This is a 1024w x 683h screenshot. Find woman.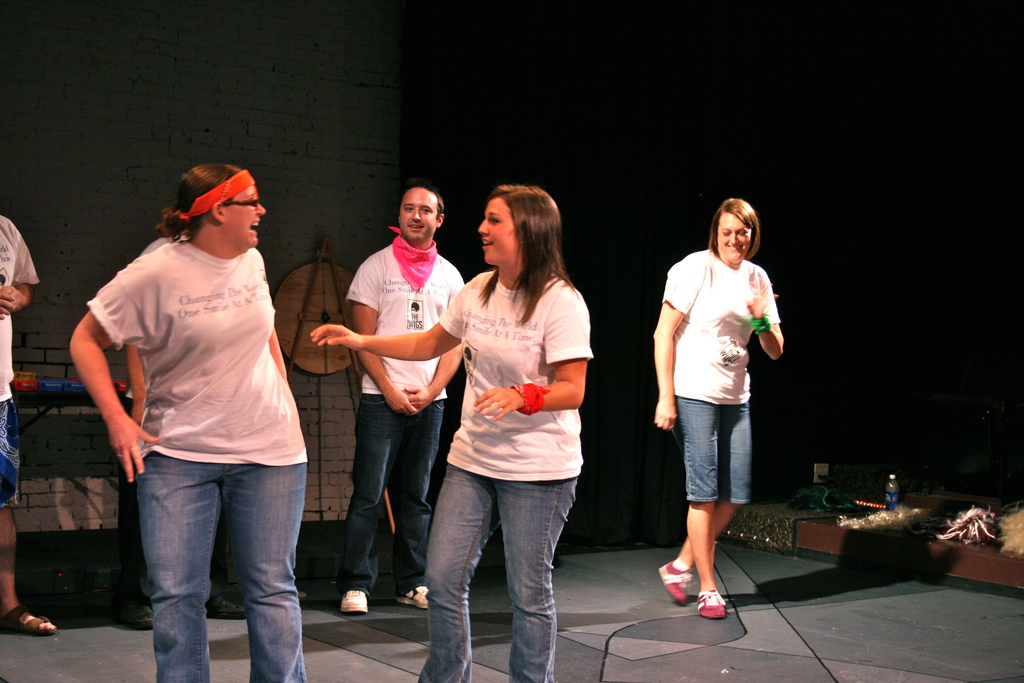
Bounding box: region(72, 154, 321, 671).
